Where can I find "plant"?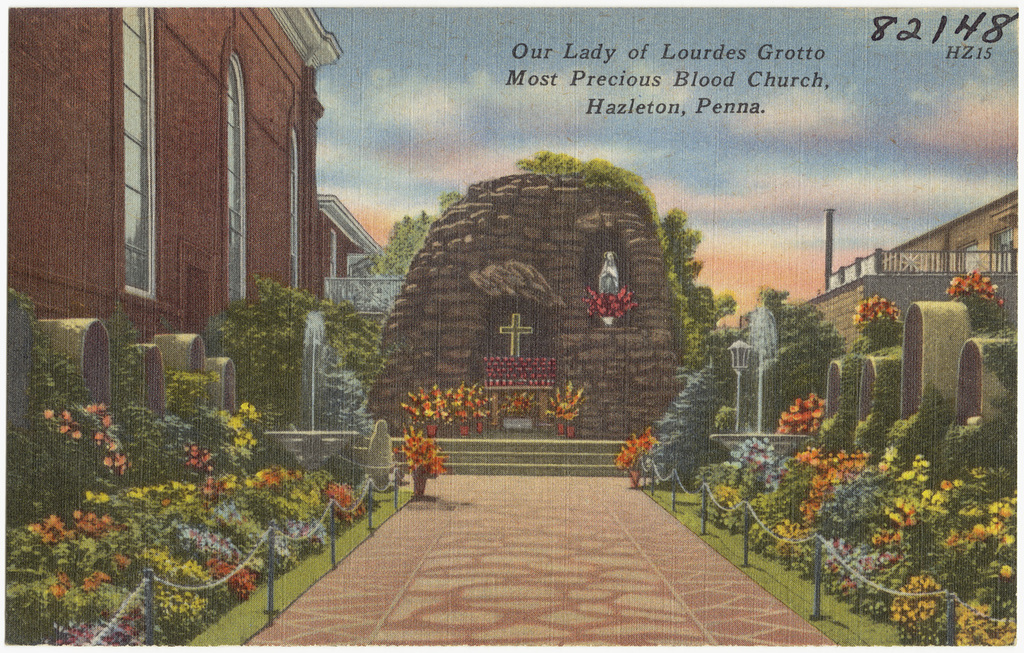
You can find it at (x1=321, y1=295, x2=390, y2=417).
